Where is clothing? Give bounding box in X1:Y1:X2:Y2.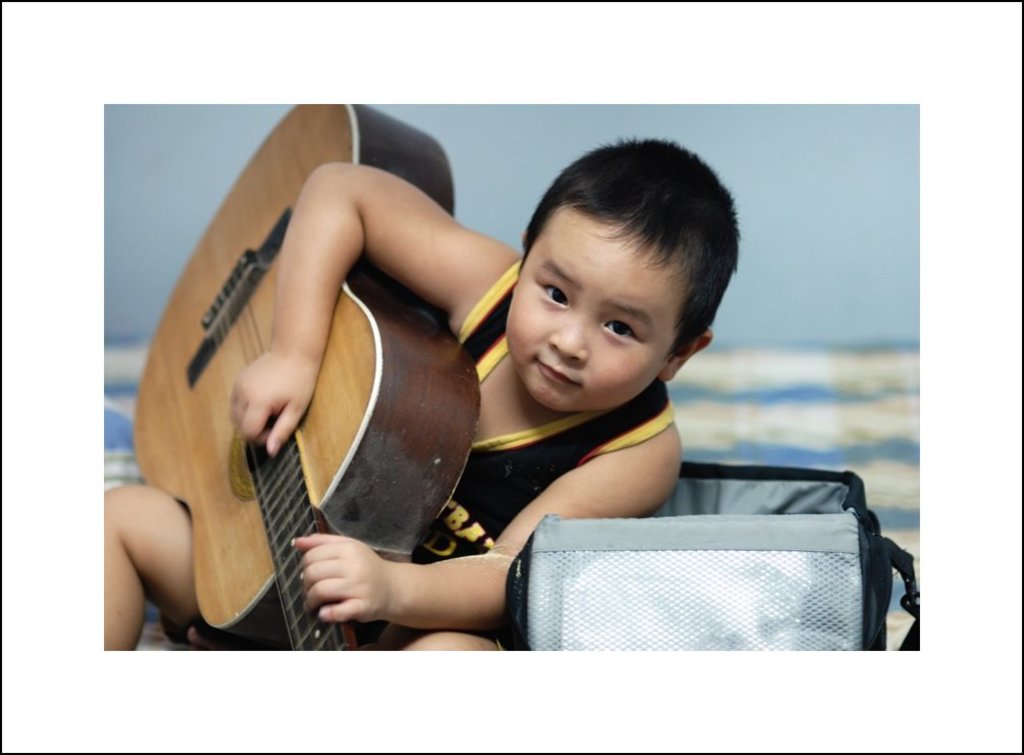
233:268:723:625.
